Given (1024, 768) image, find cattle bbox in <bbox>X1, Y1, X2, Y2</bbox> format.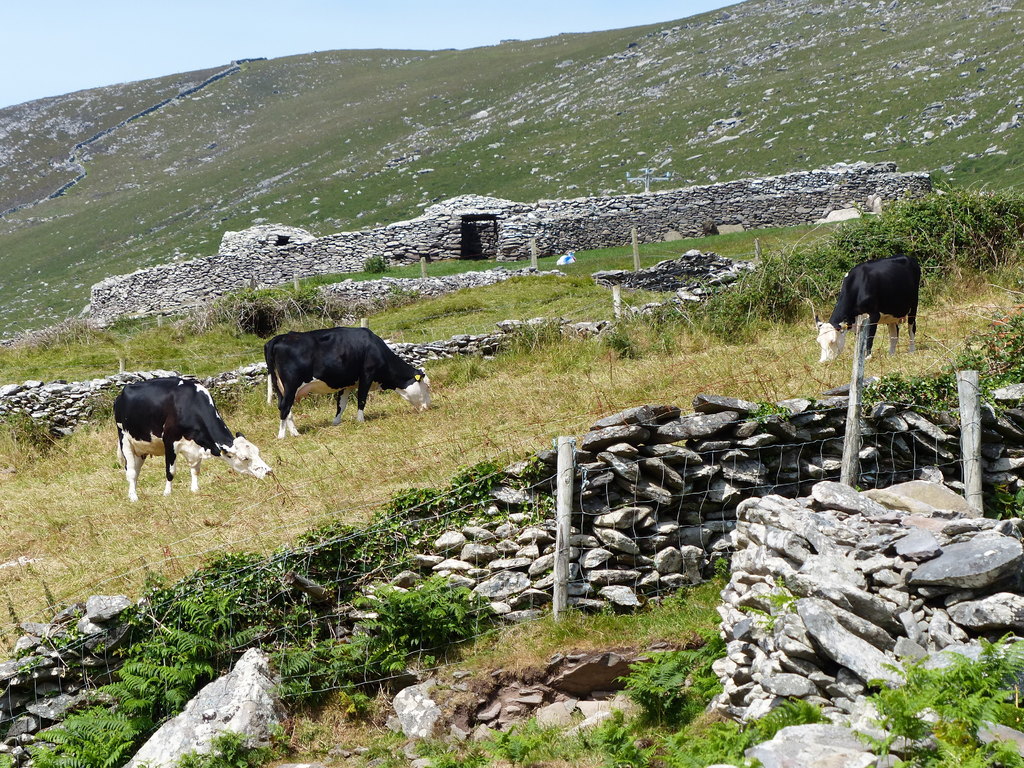
<bbox>112, 378, 277, 504</bbox>.
